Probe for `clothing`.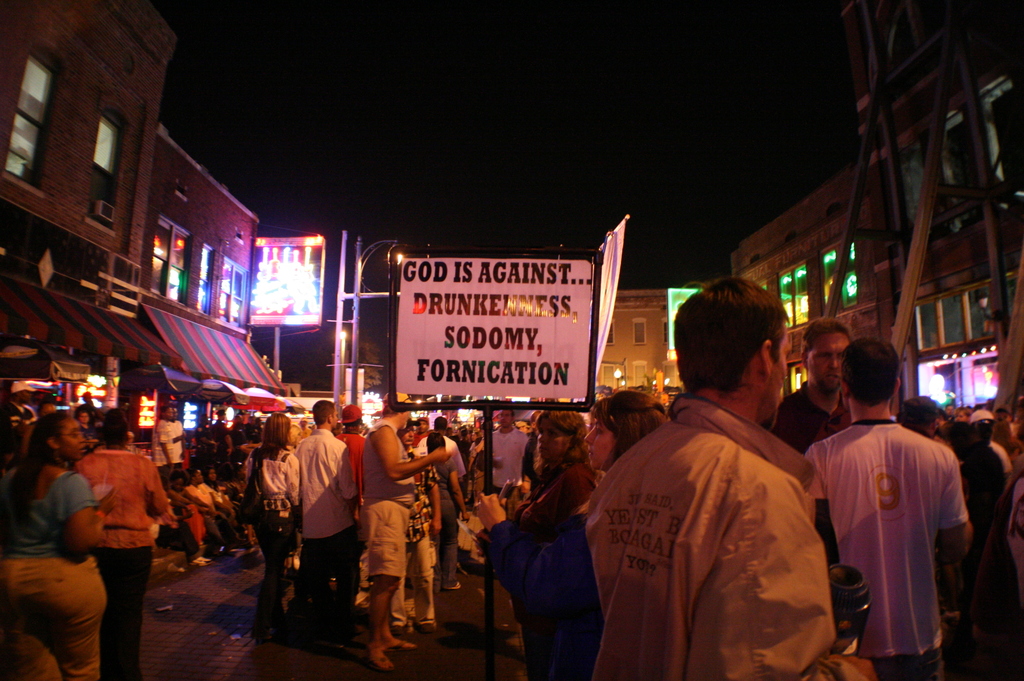
Probe result: (241, 444, 306, 627).
